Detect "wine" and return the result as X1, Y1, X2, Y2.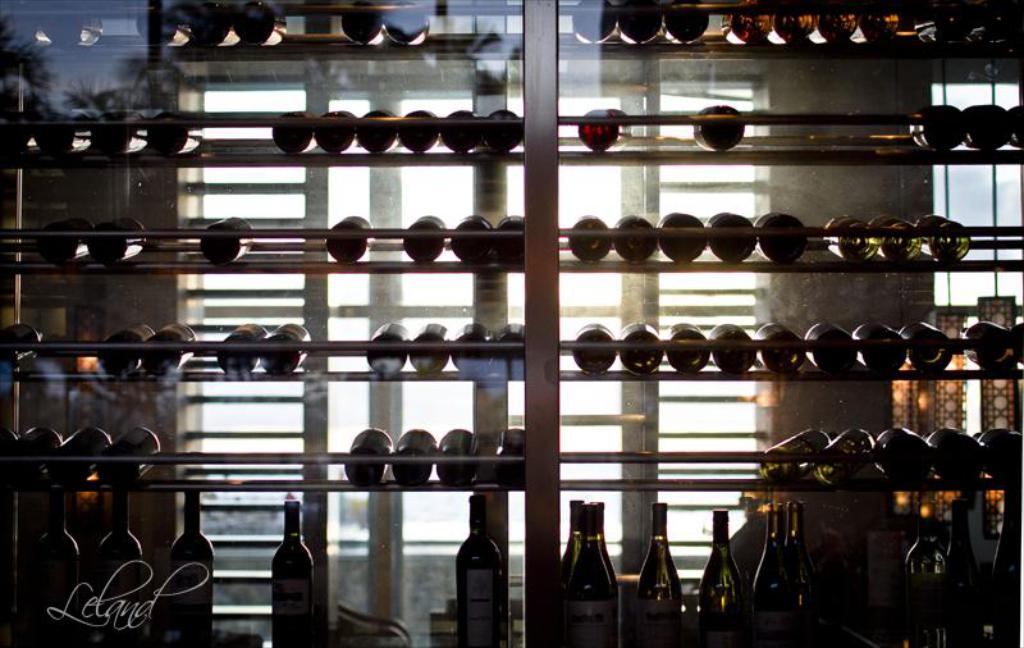
666, 324, 708, 373.
